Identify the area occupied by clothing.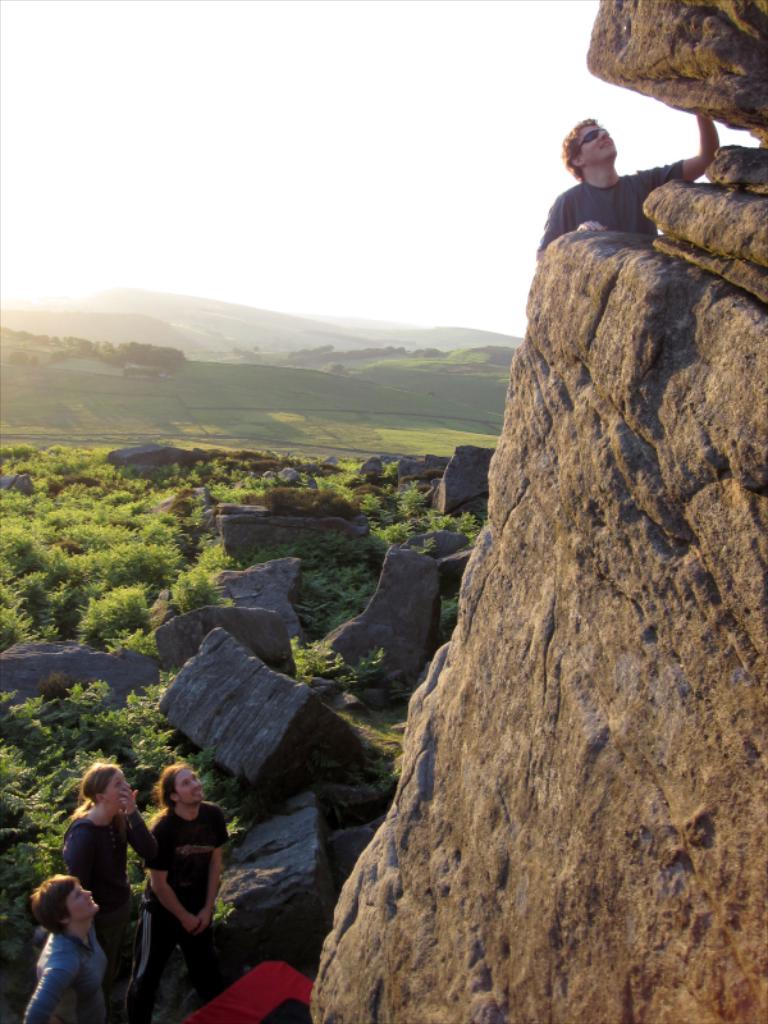
Area: x1=59 y1=805 x2=159 y2=1023.
